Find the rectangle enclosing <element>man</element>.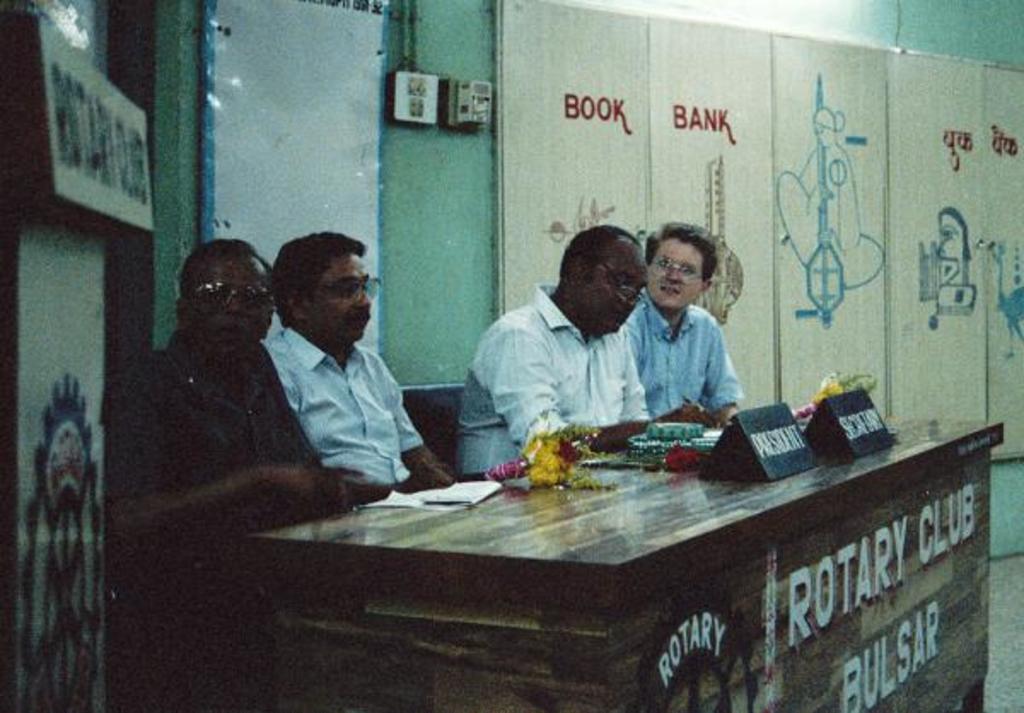
bbox=(616, 220, 754, 445).
